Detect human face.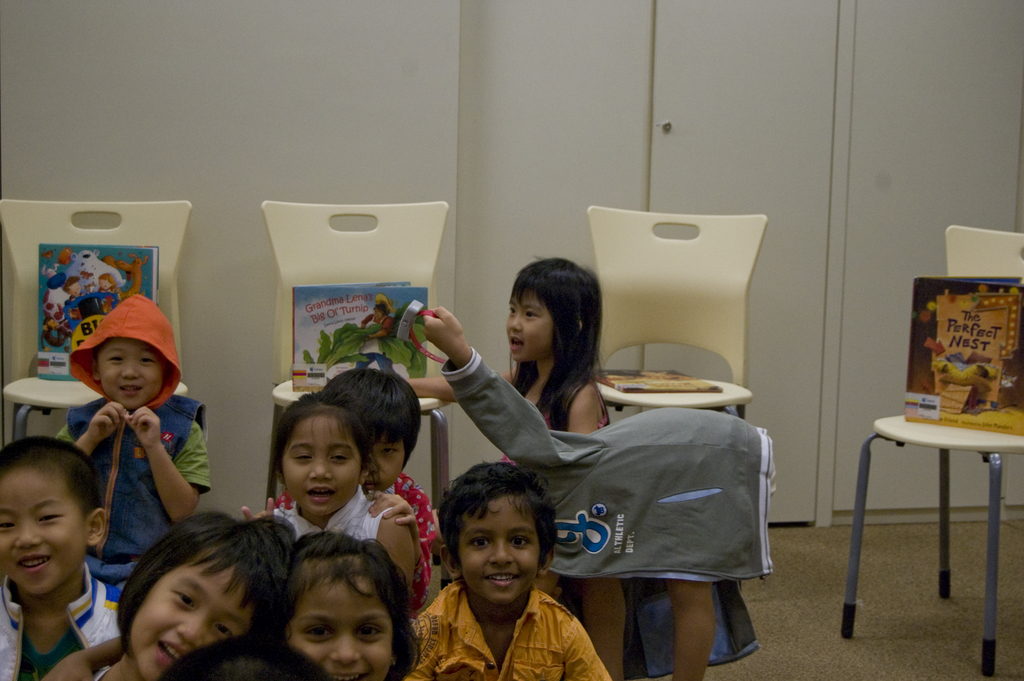
Detected at bbox=[131, 544, 254, 680].
